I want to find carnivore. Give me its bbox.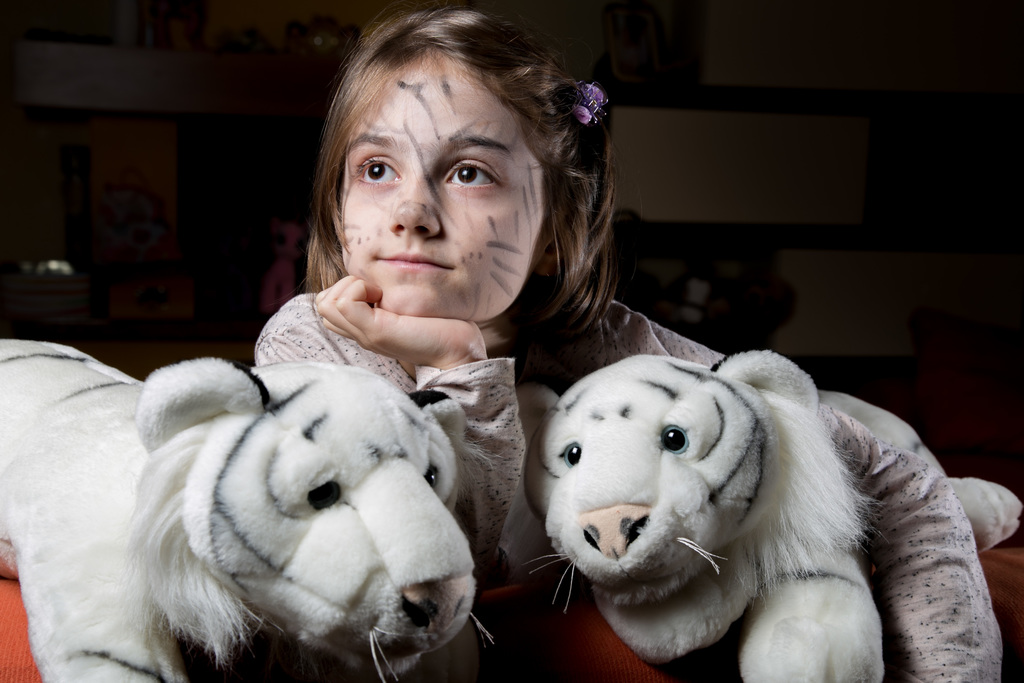
511, 334, 972, 661.
